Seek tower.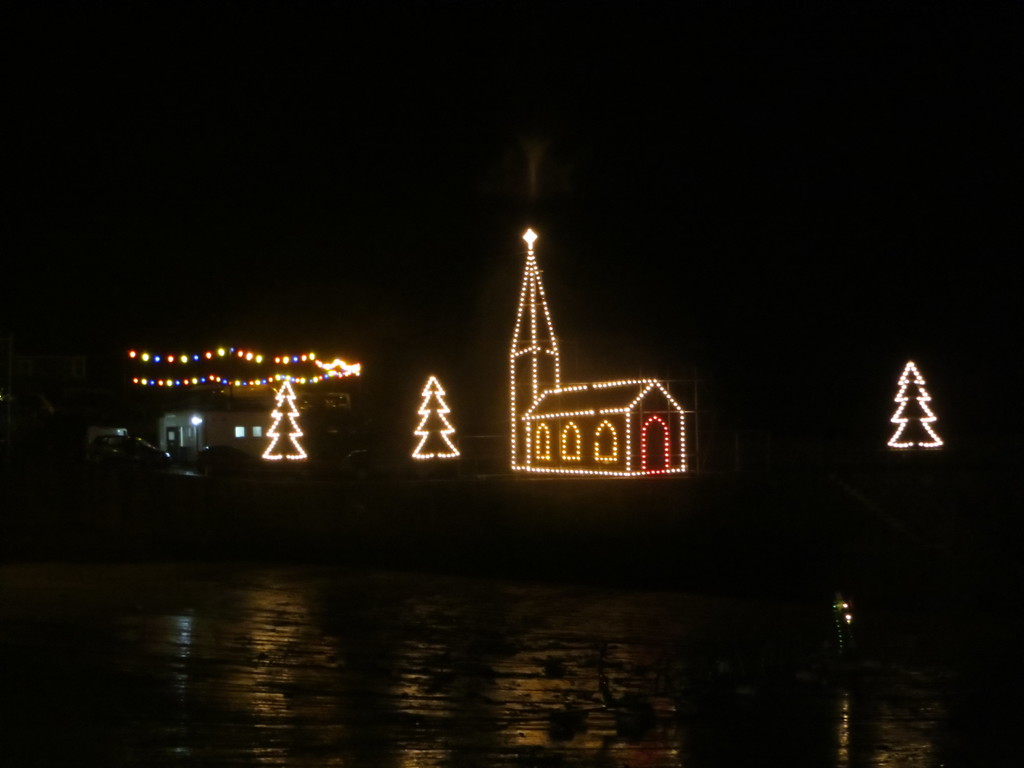
{"left": 508, "top": 224, "right": 561, "bottom": 473}.
